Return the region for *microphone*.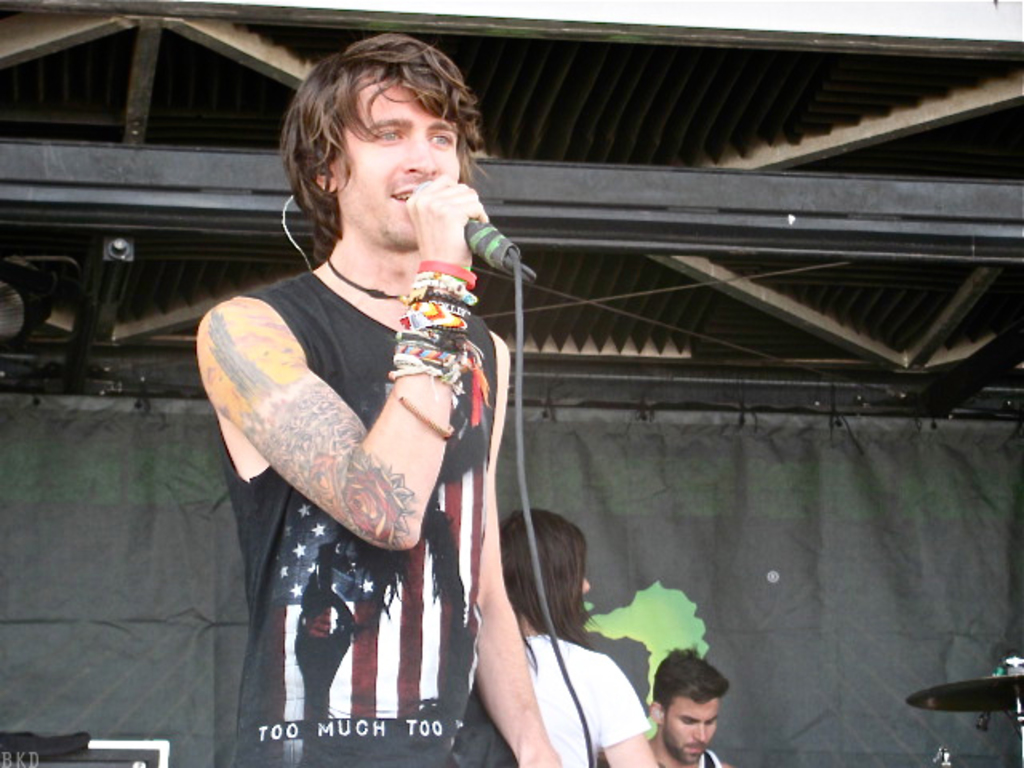
box=[462, 216, 542, 294].
